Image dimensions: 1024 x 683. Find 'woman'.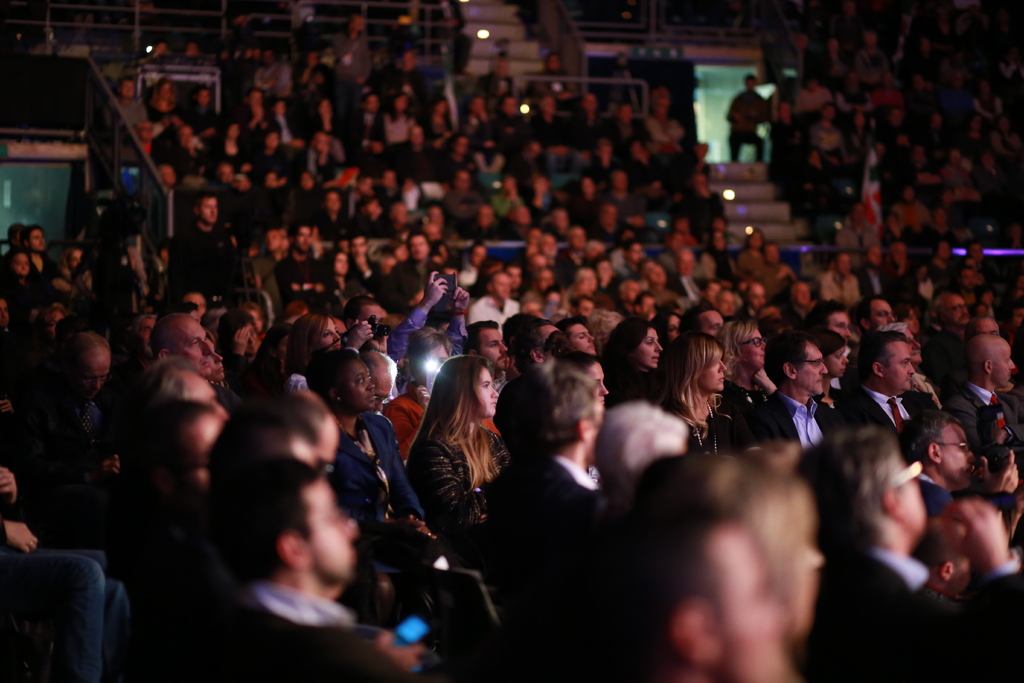
Rect(218, 318, 262, 391).
